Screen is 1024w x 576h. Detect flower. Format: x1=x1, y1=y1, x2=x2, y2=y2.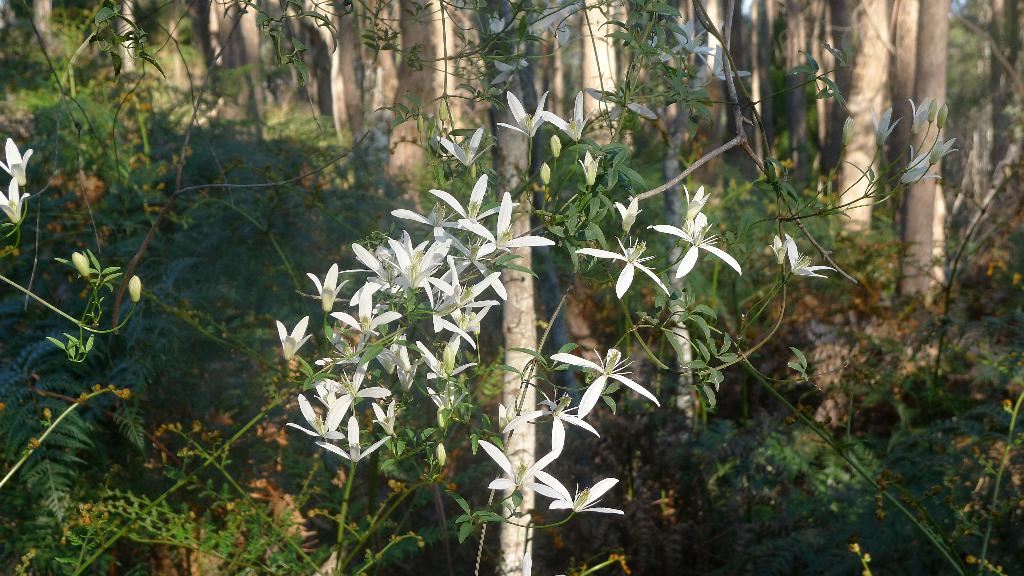
x1=872, y1=109, x2=904, y2=149.
